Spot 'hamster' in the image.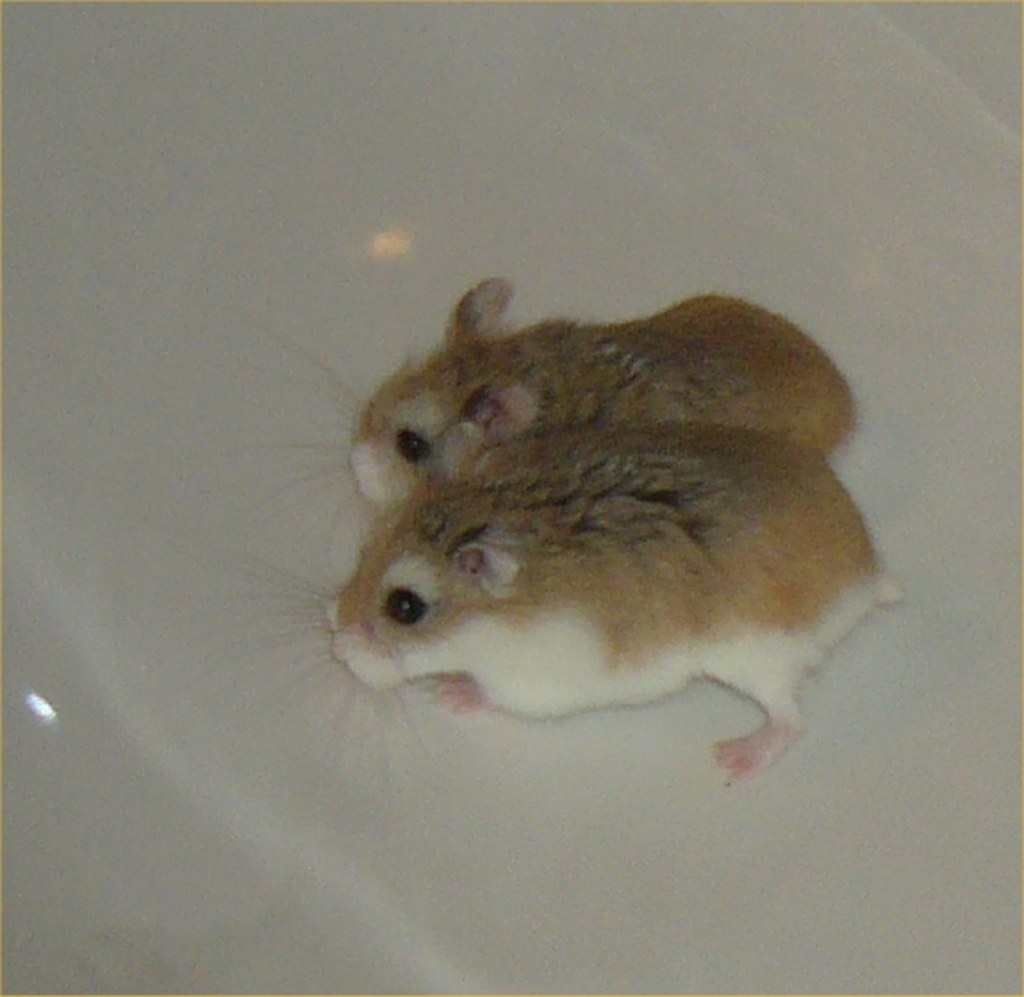
'hamster' found at region(246, 278, 860, 514).
